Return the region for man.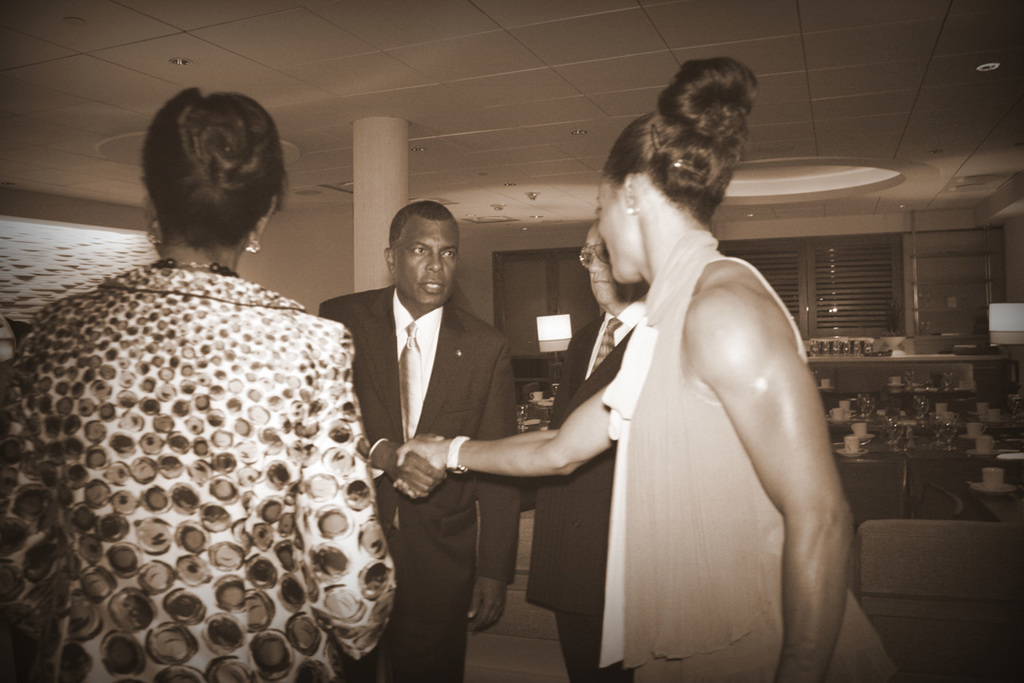
<region>542, 224, 656, 682</region>.
